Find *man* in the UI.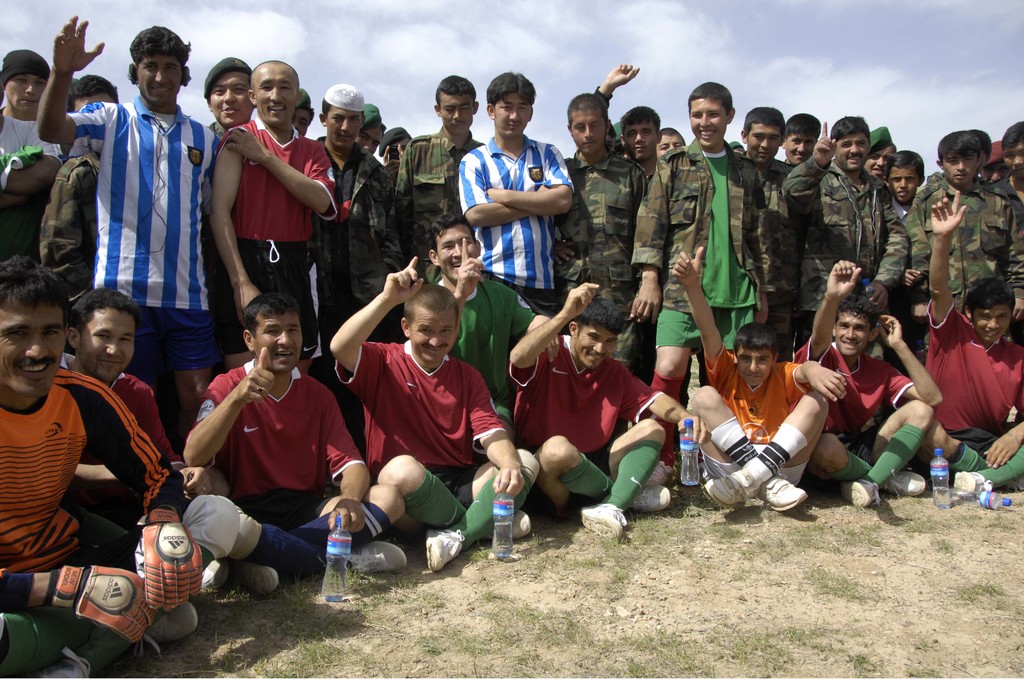
UI element at x1=452, y1=70, x2=578, y2=319.
